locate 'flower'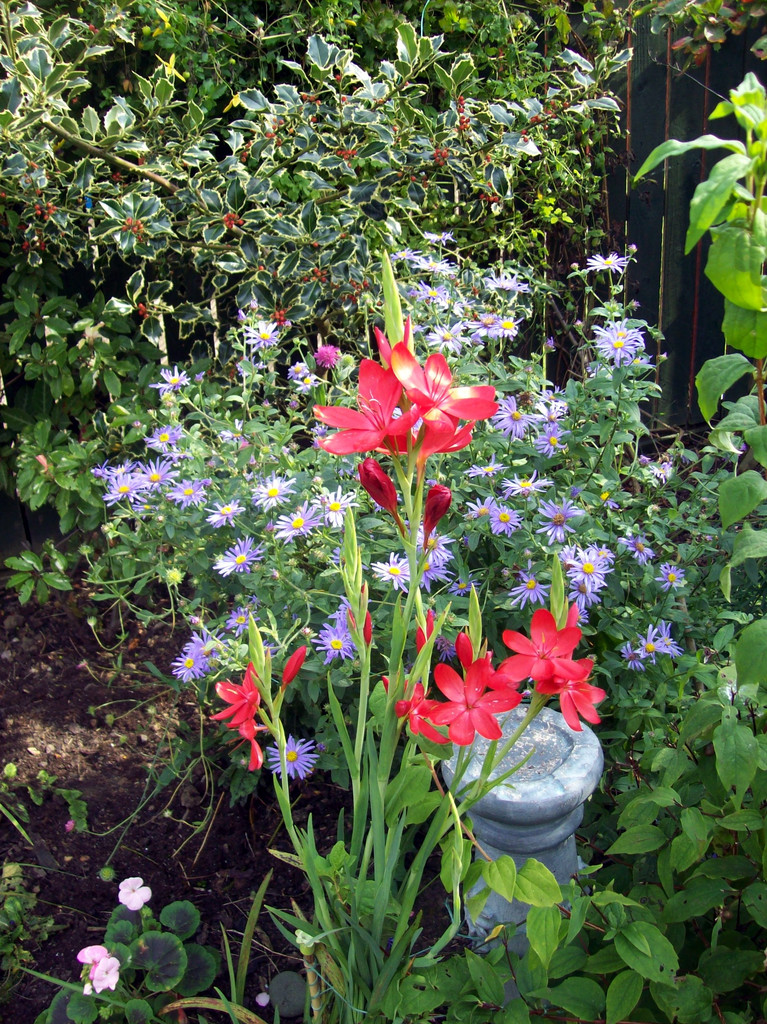
(503, 602, 598, 704)
